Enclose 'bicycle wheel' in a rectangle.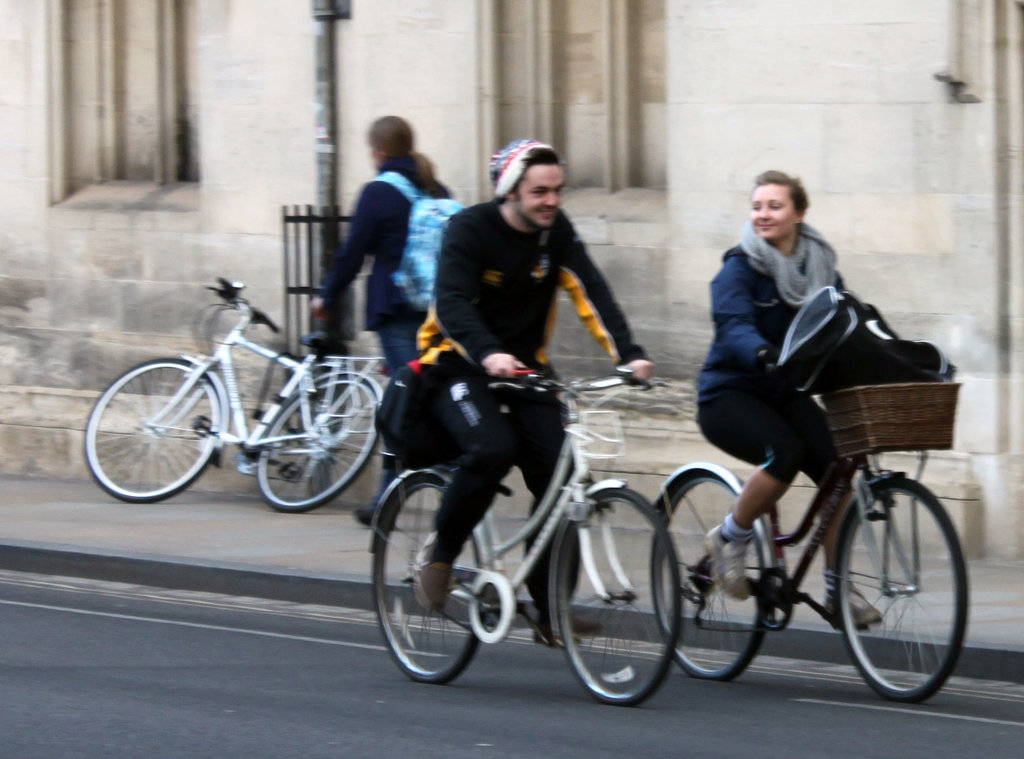
836:476:971:701.
